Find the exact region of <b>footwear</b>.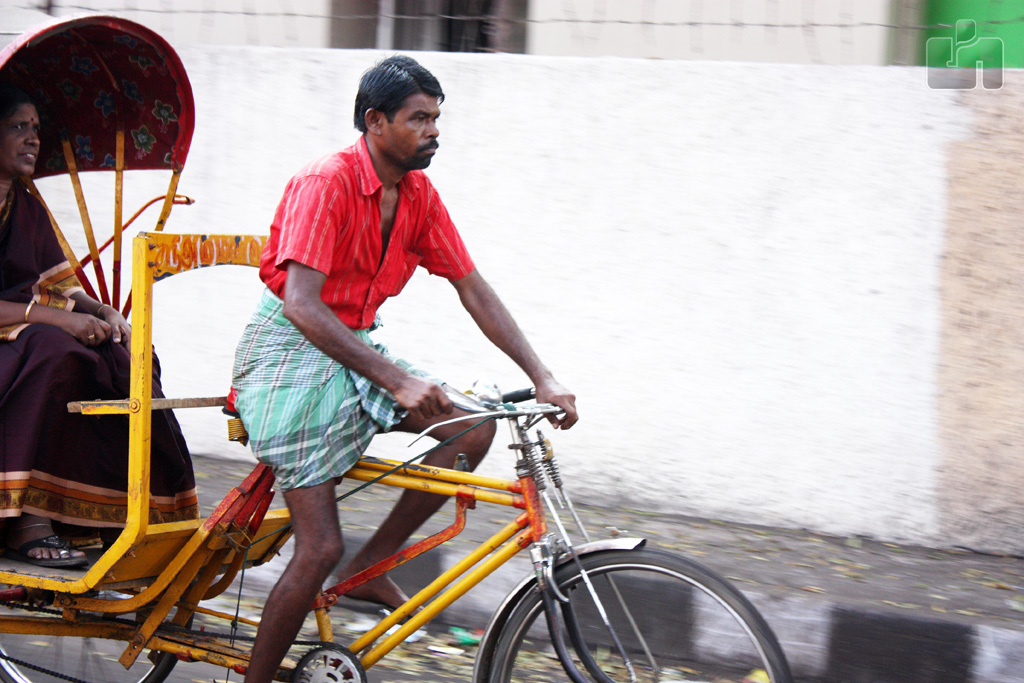
Exact region: pyautogui.locateOnScreen(48, 522, 104, 550).
